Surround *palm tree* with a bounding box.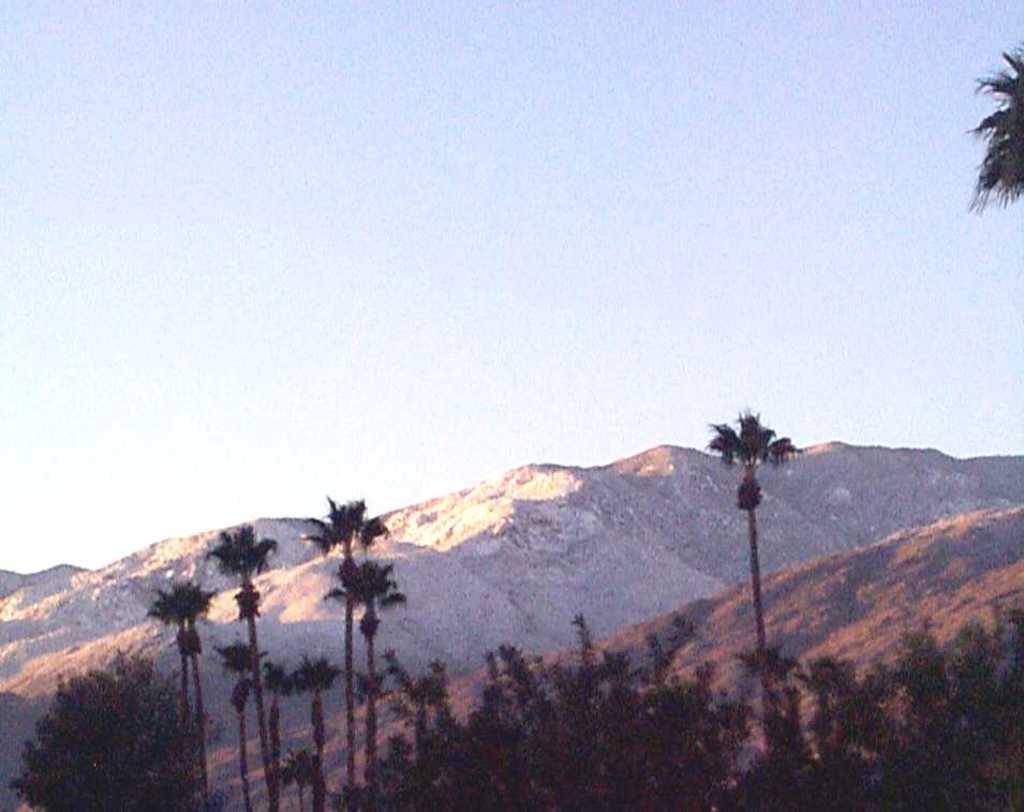
region(213, 630, 258, 797).
